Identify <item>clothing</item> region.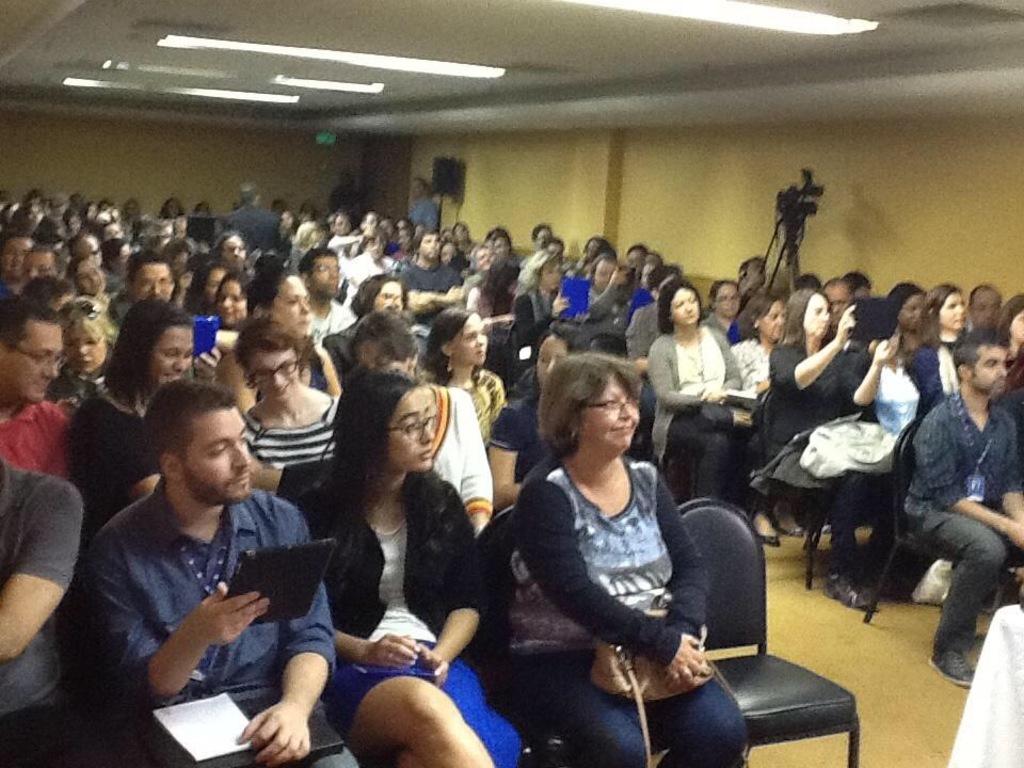
Region: 301 477 528 767.
